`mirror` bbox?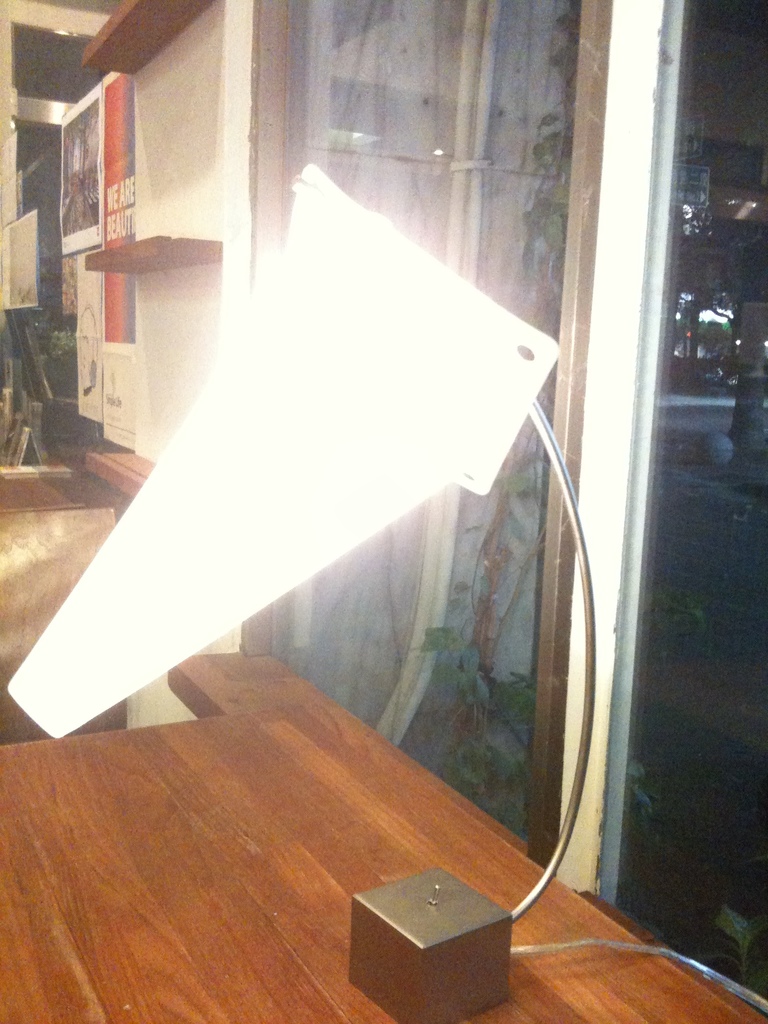
pyautogui.locateOnScreen(266, 0, 582, 842)
